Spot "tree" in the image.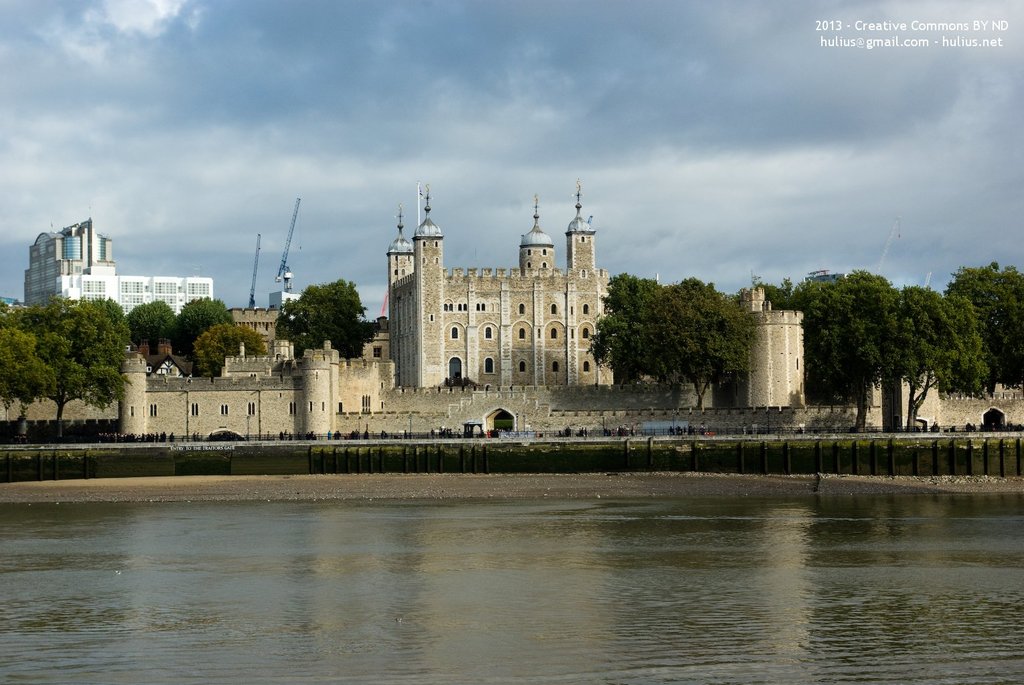
"tree" found at bbox=[898, 284, 989, 435].
